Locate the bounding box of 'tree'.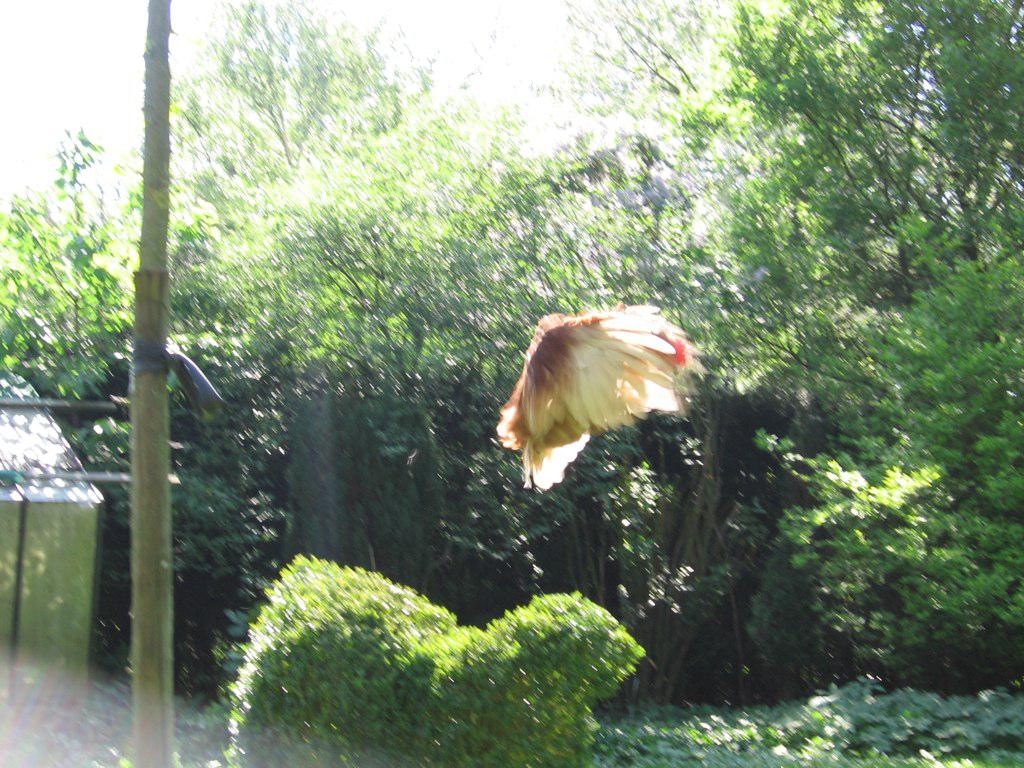
Bounding box: [0, 0, 1023, 767].
